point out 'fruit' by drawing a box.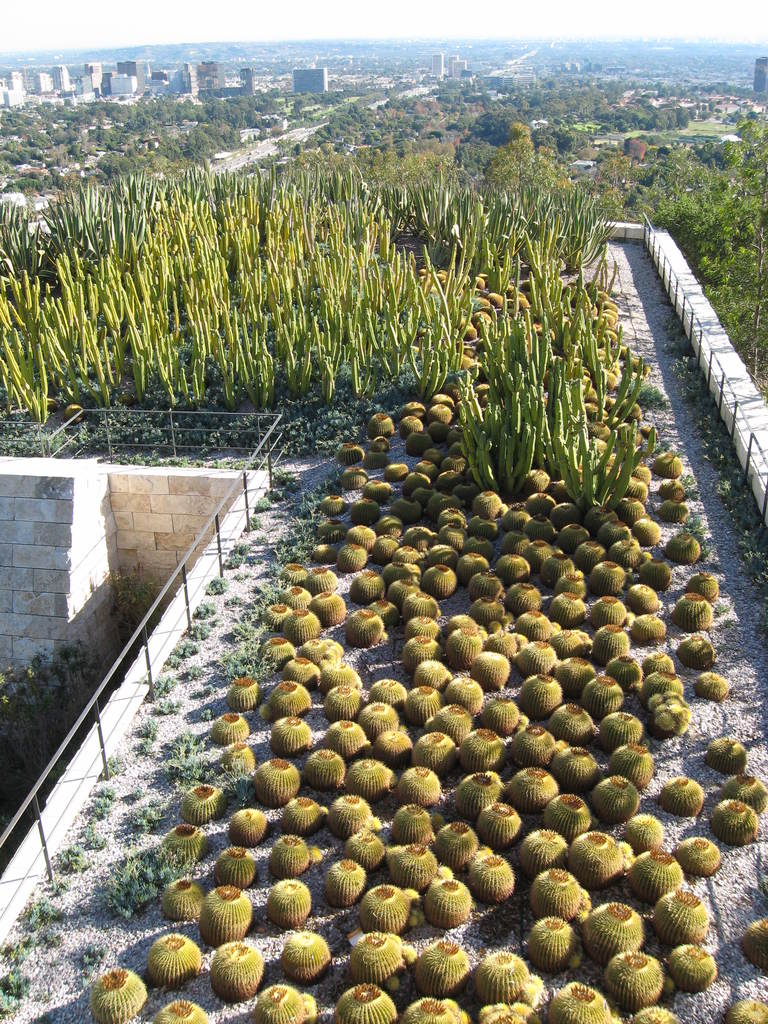
{"left": 604, "top": 945, "right": 667, "bottom": 1008}.
